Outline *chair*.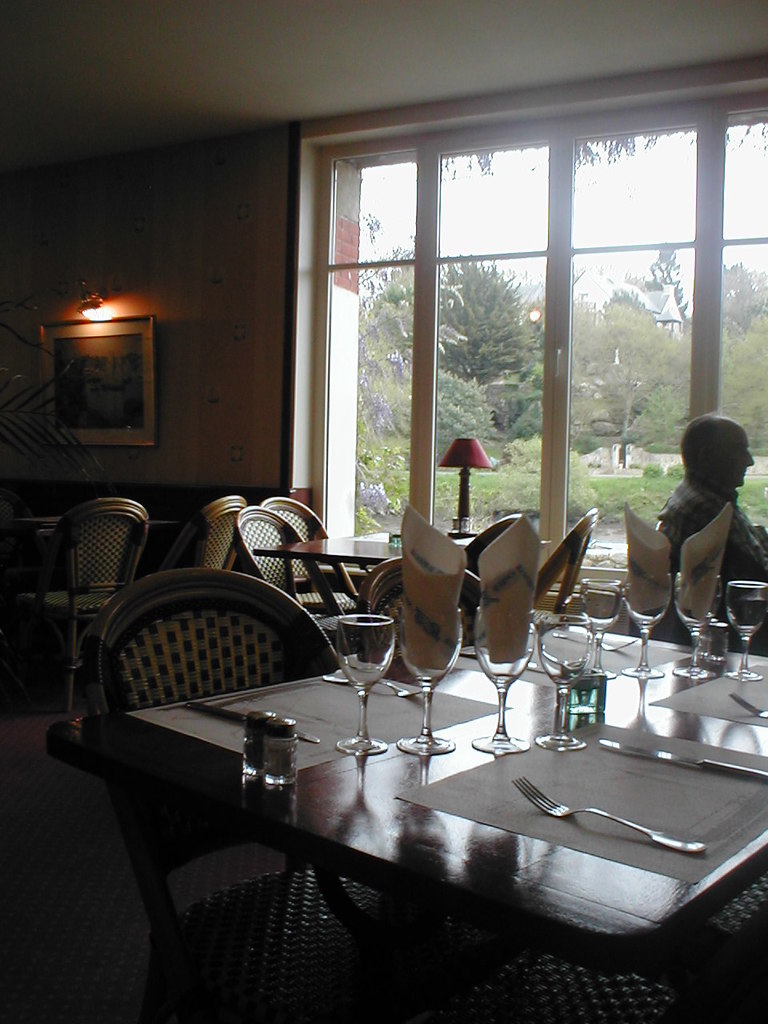
Outline: (x1=147, y1=494, x2=255, y2=577).
